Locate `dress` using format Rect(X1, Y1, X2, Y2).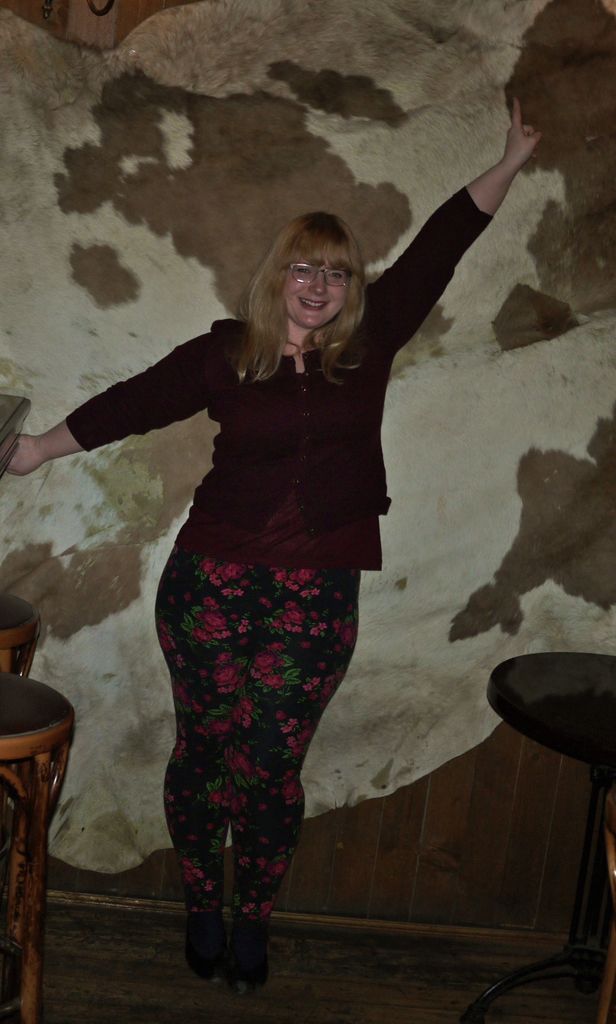
Rect(93, 286, 432, 742).
